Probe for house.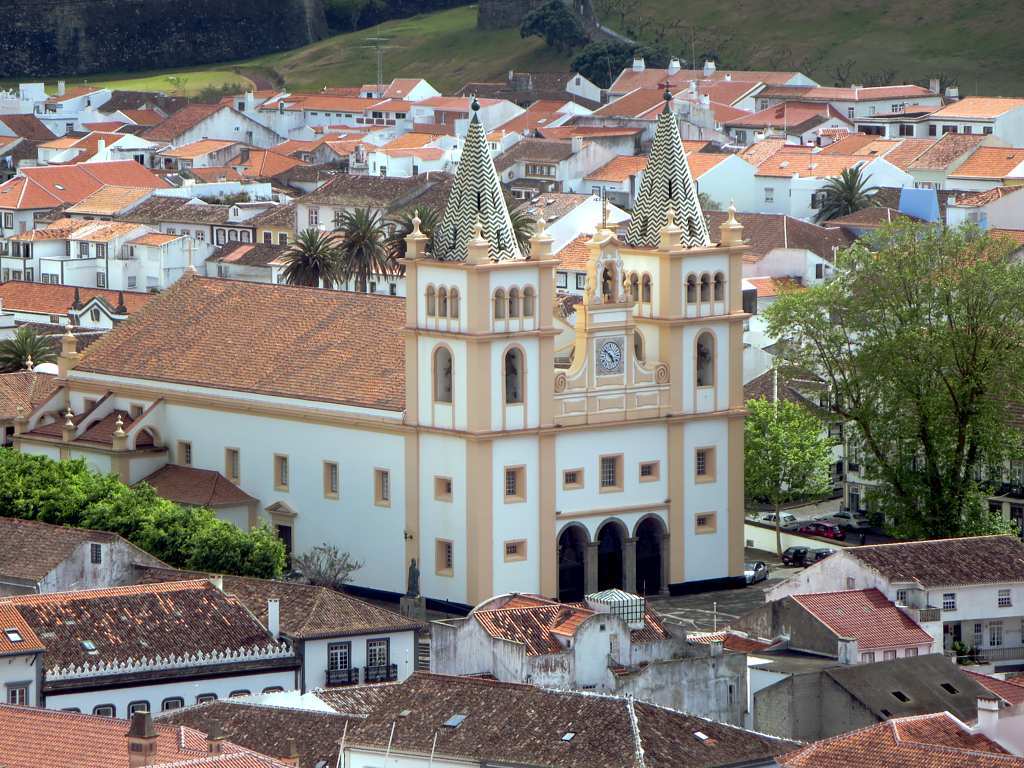
Probe result: detection(0, 517, 186, 595).
